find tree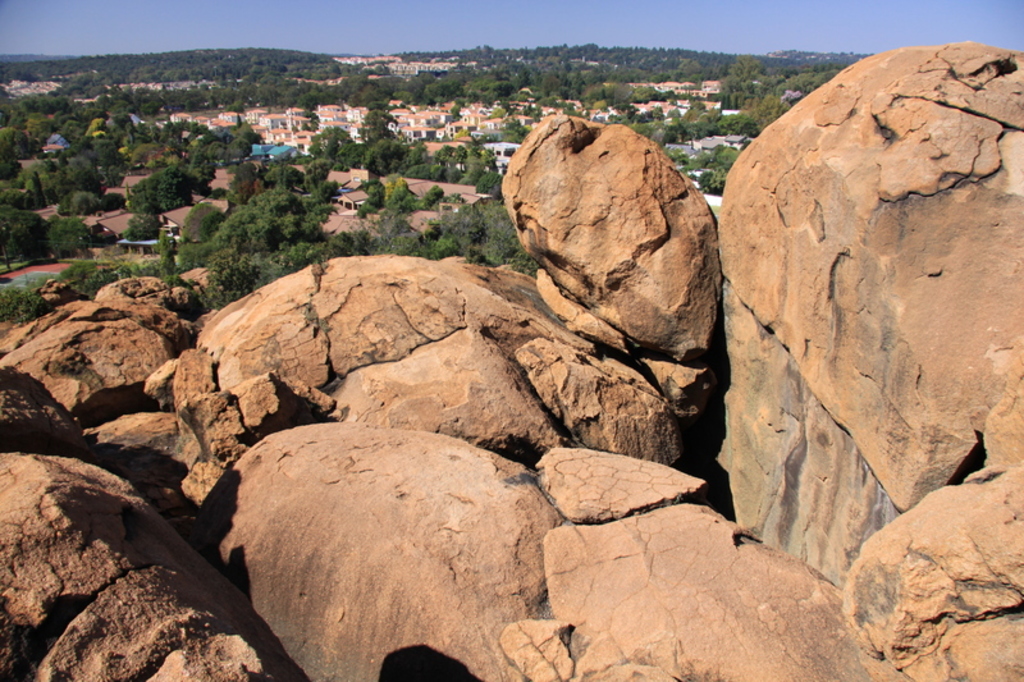
(left=0, top=127, right=8, bottom=160)
